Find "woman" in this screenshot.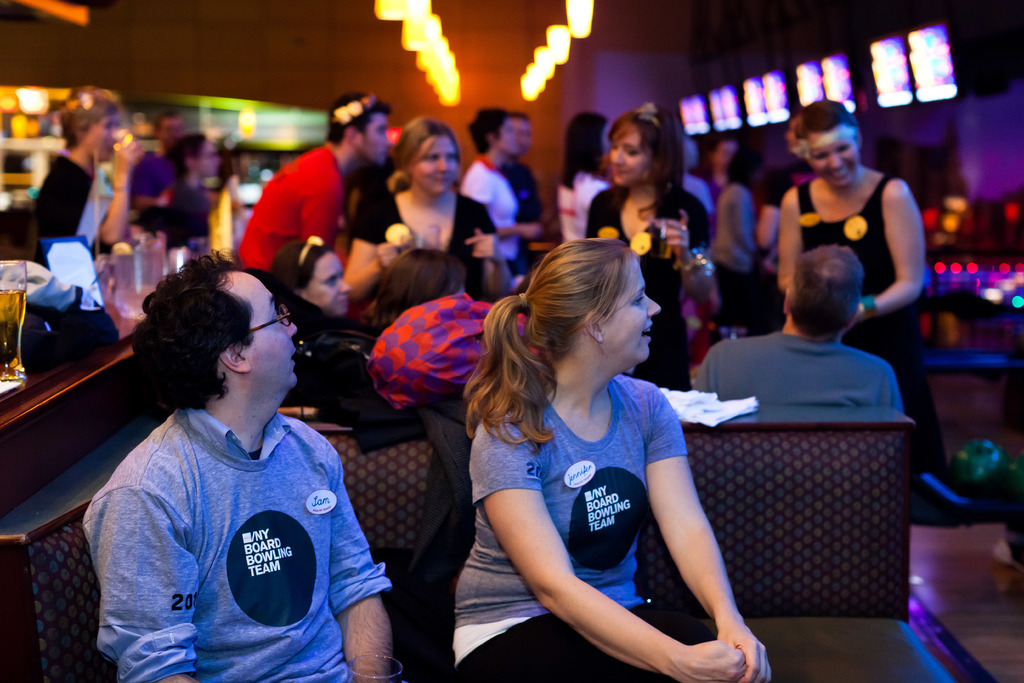
The bounding box for "woman" is (x1=451, y1=214, x2=742, y2=682).
